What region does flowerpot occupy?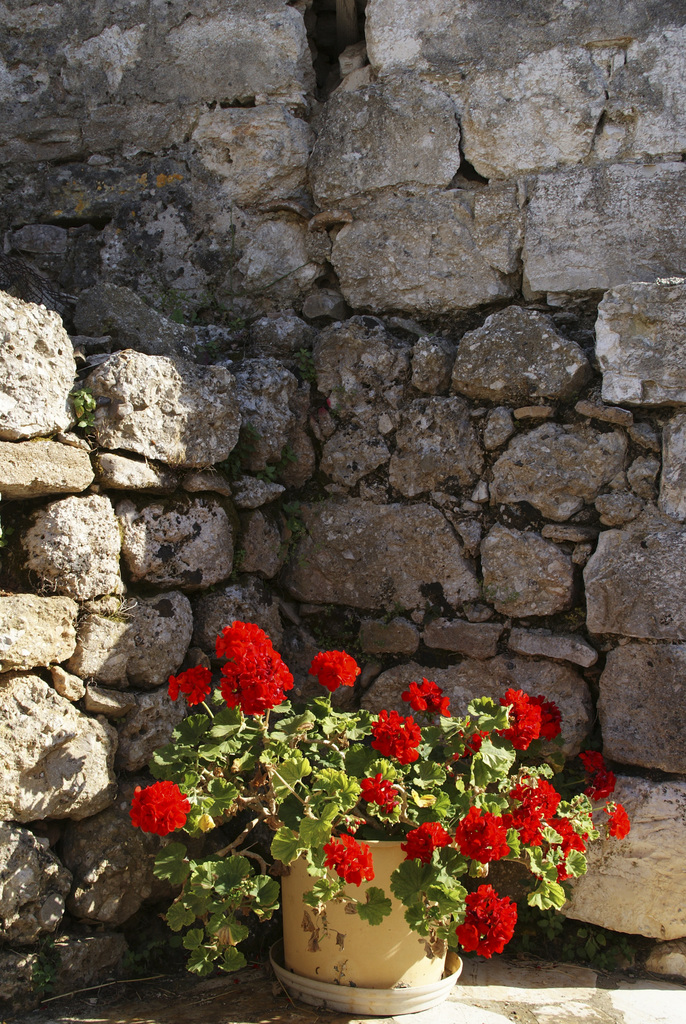
Rect(275, 834, 470, 998).
